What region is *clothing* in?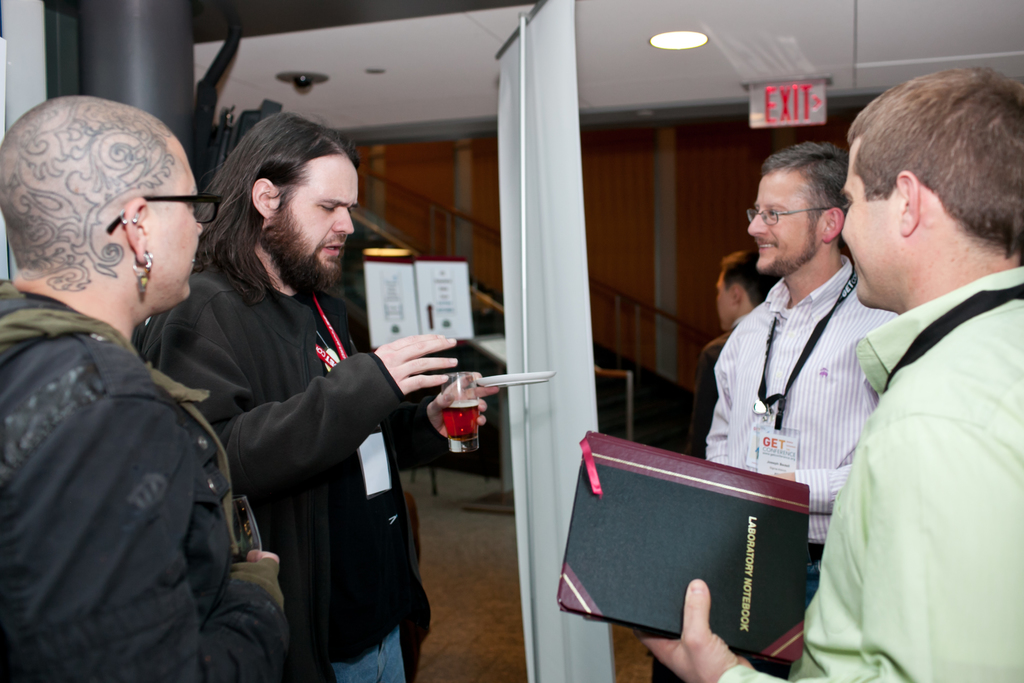
(left=701, top=236, right=900, bottom=682).
